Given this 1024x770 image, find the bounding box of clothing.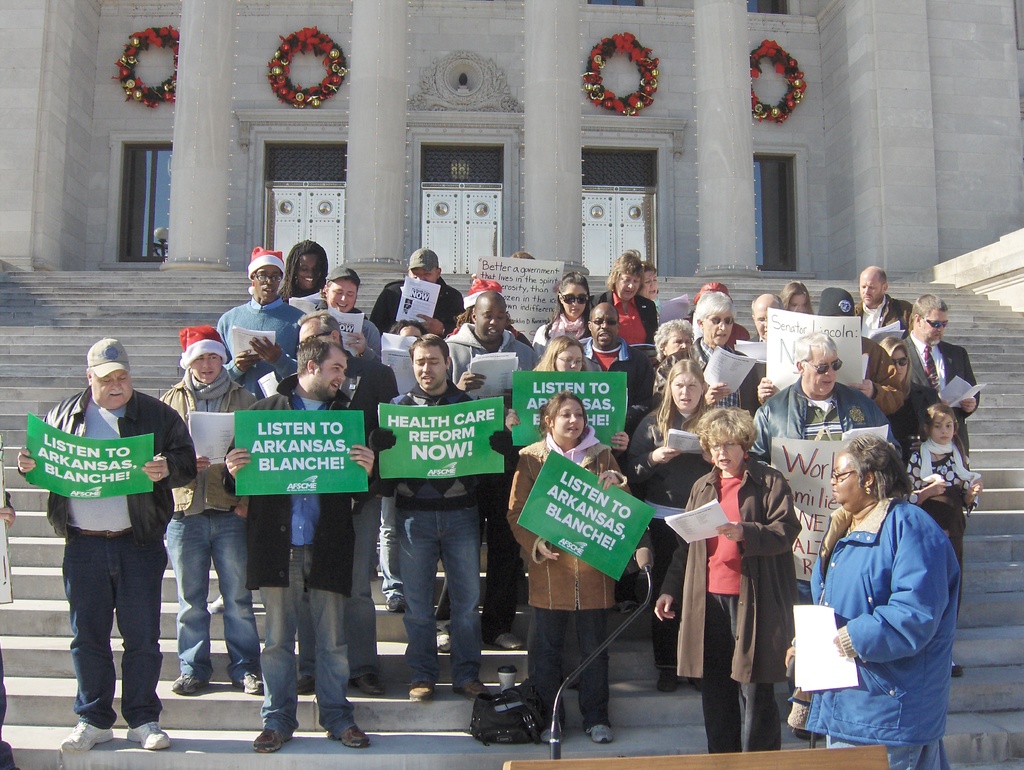
<region>163, 372, 257, 682</region>.
